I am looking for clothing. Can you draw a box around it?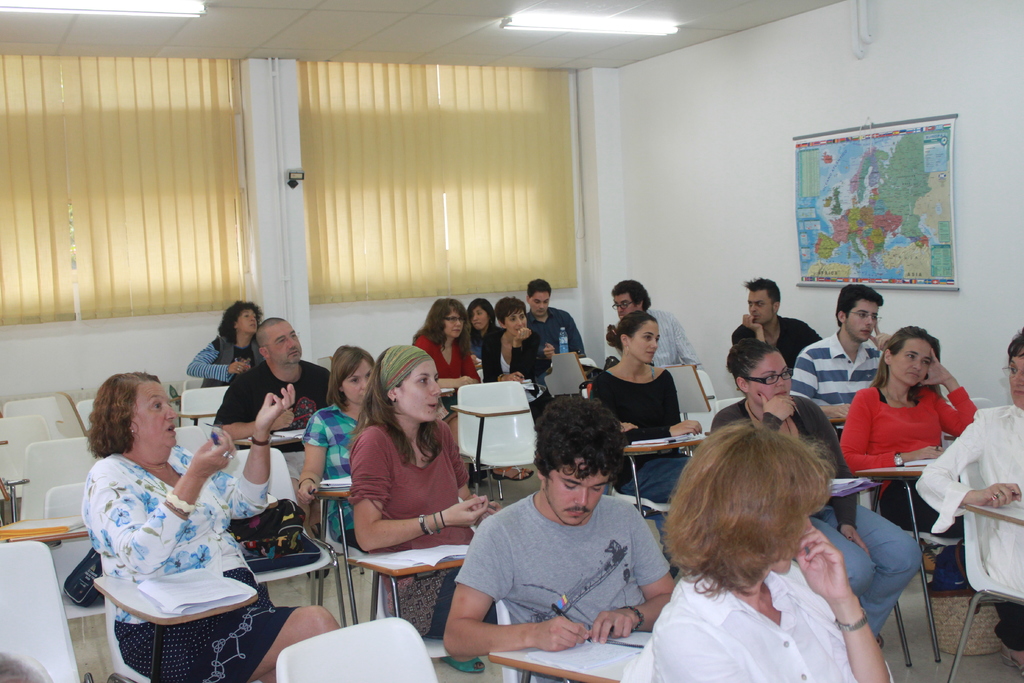
Sure, the bounding box is region(786, 327, 889, 422).
